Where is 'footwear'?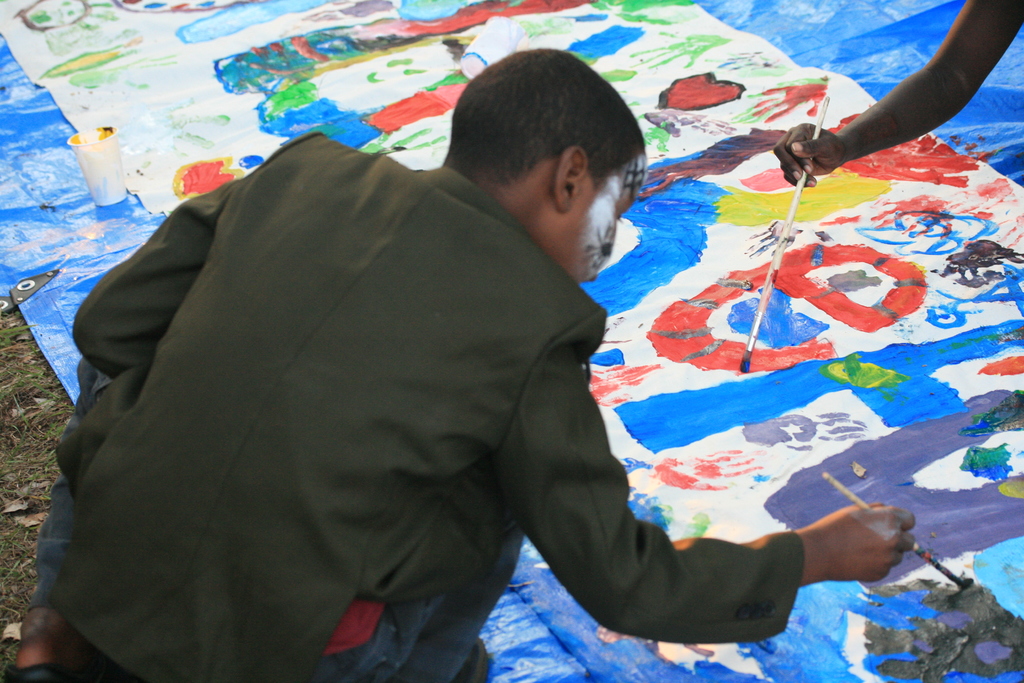
<region>447, 638, 483, 682</region>.
